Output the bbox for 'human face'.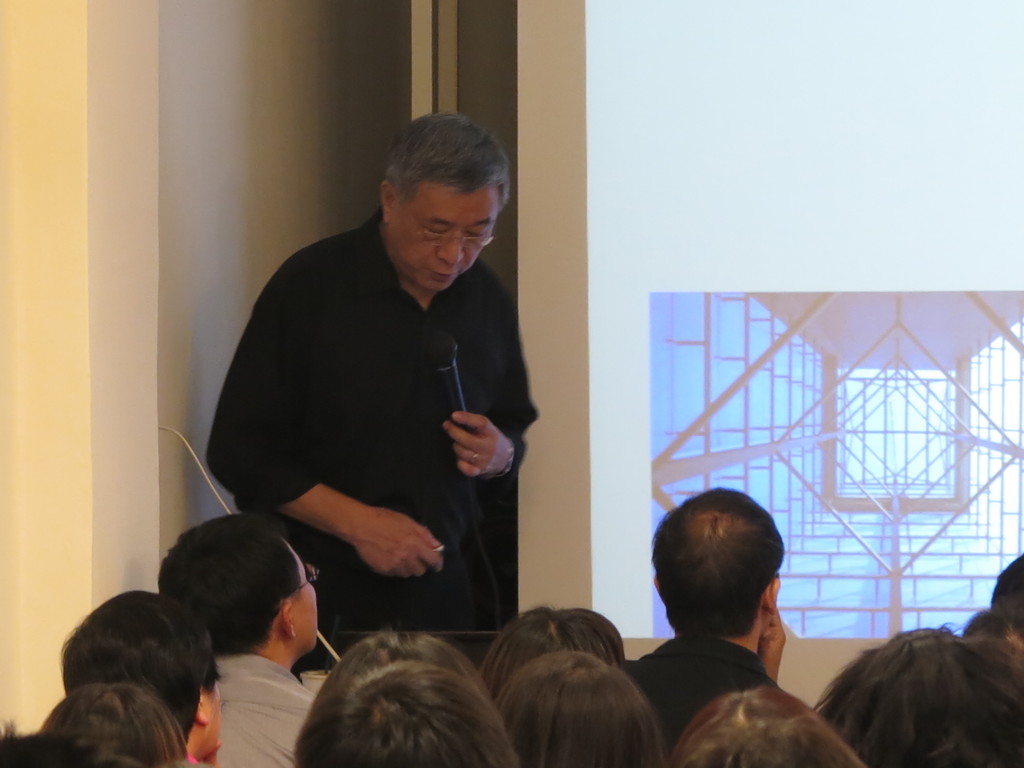
[383, 182, 499, 296].
